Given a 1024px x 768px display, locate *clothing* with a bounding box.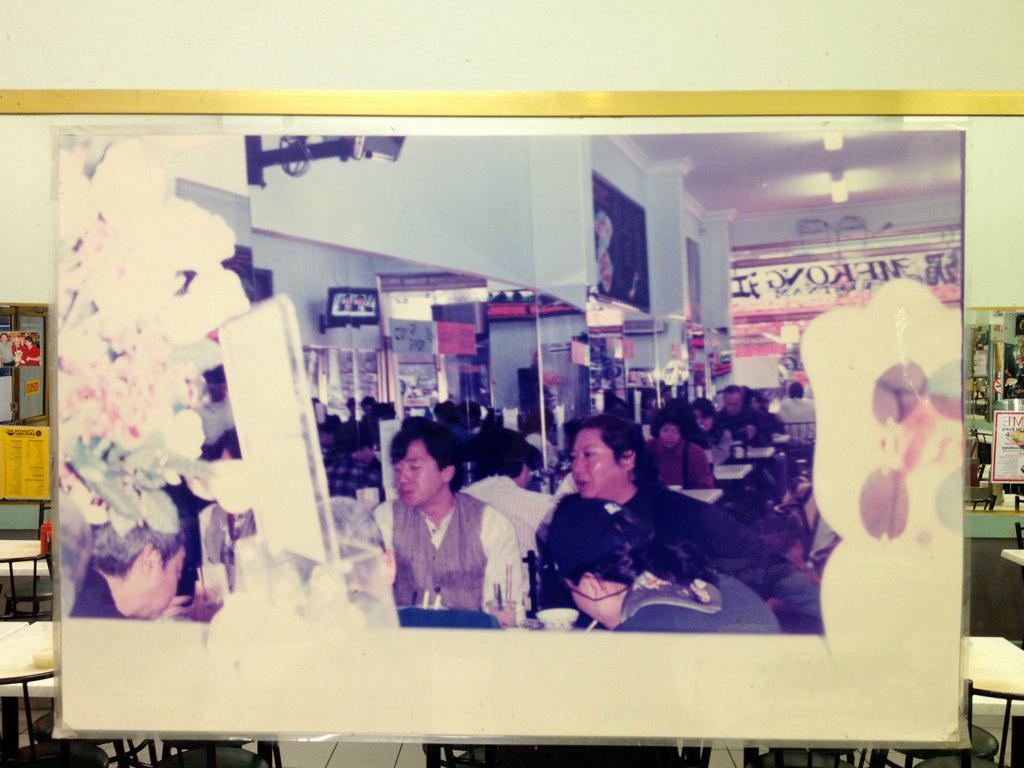
Located: pyautogui.locateOnScreen(375, 465, 498, 624).
